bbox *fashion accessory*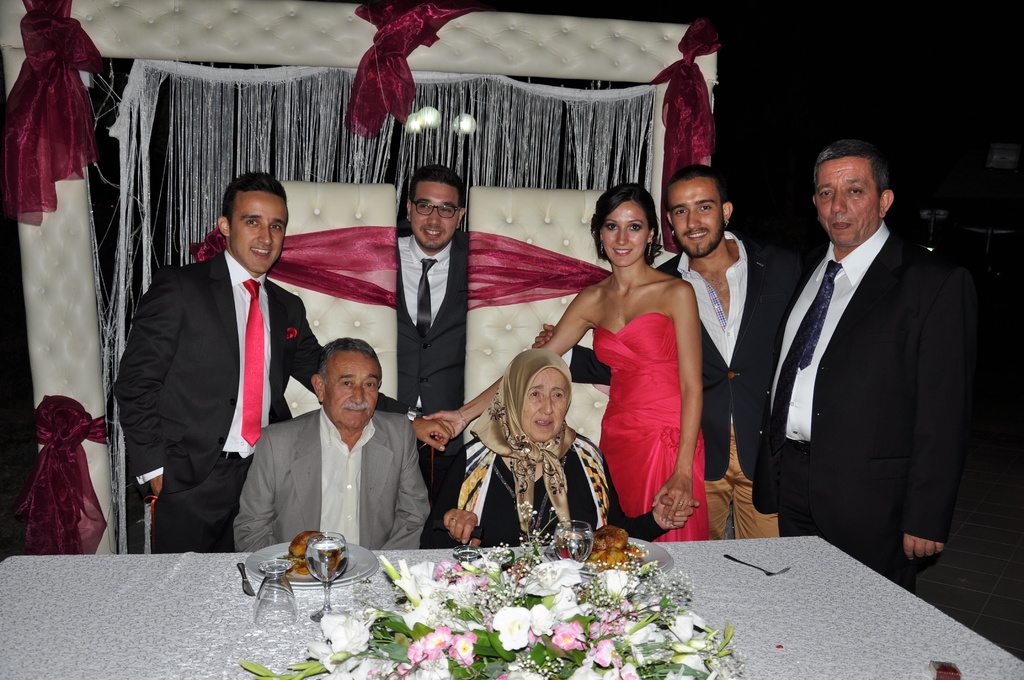
rect(508, 458, 520, 476)
